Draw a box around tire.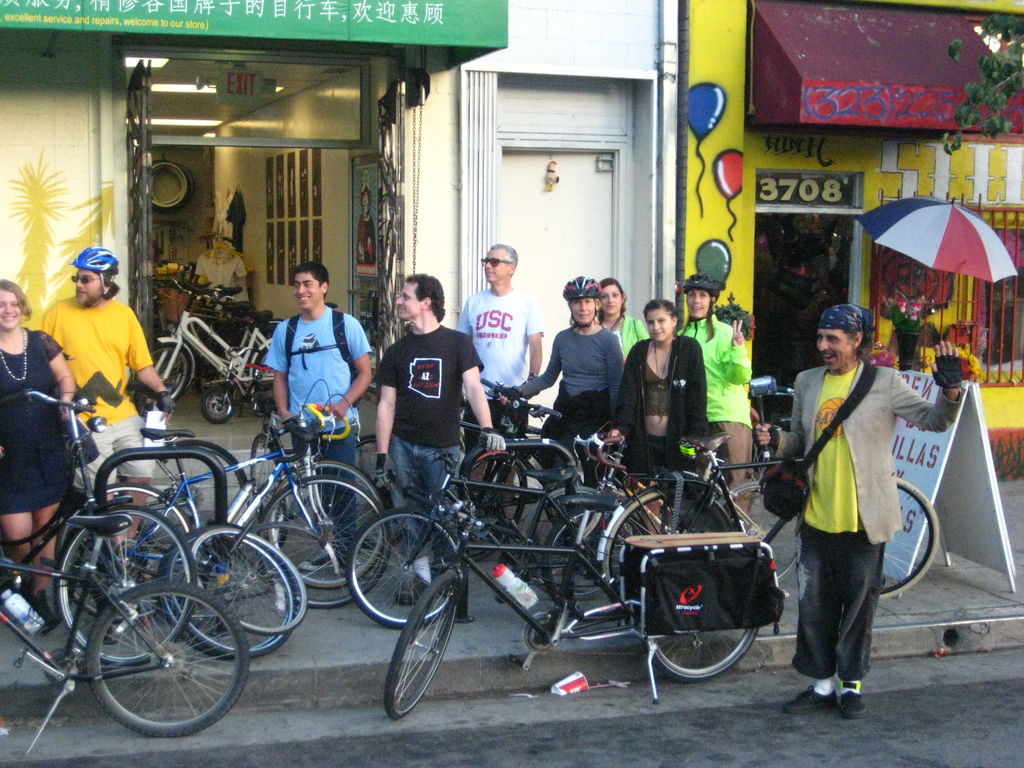
[630,519,765,682].
